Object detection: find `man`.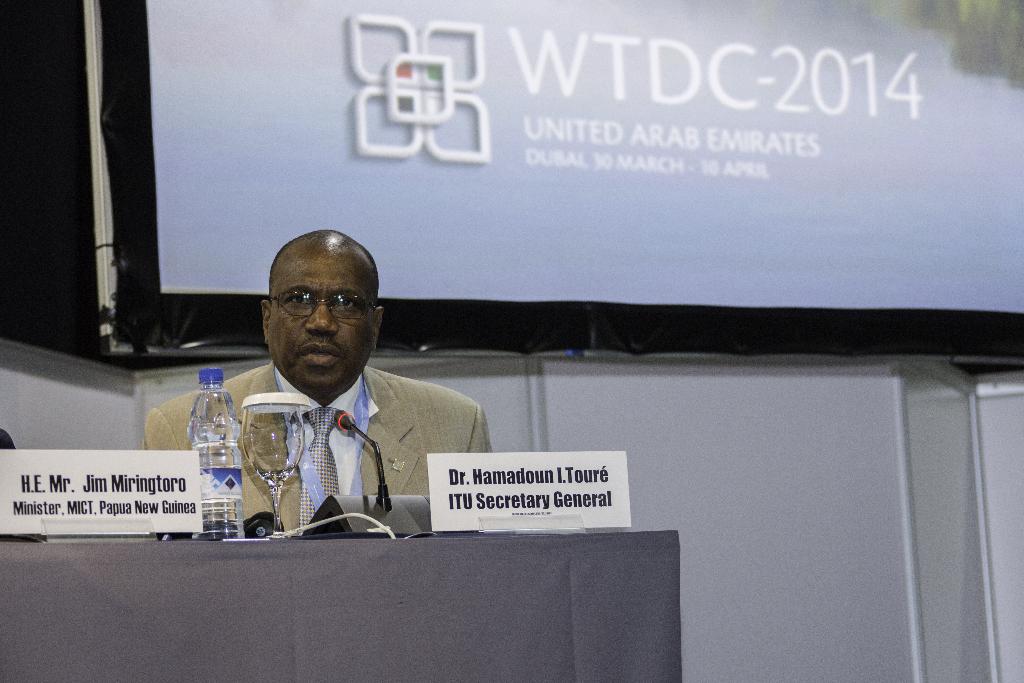
x1=207 y1=258 x2=499 y2=554.
